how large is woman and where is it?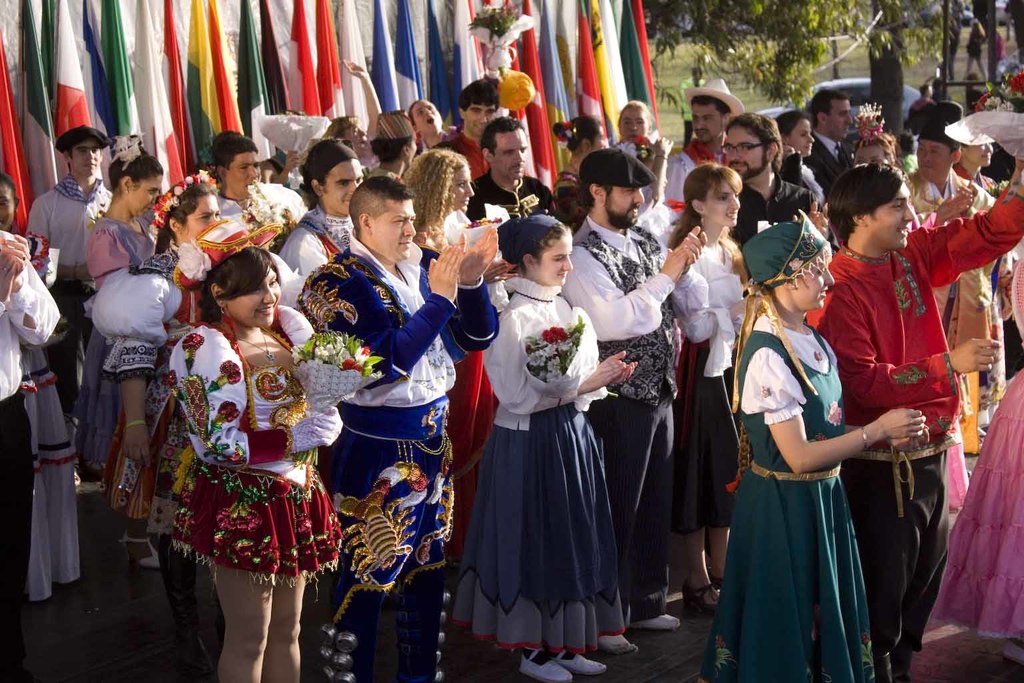
Bounding box: box(0, 168, 97, 616).
